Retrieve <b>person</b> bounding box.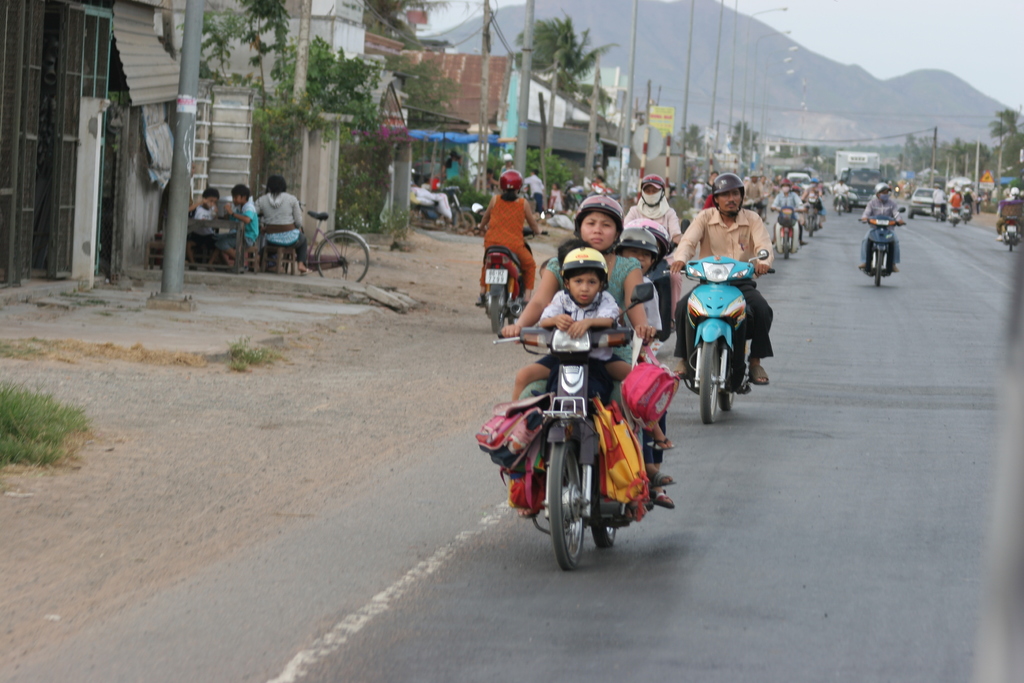
Bounding box: rect(618, 226, 662, 365).
